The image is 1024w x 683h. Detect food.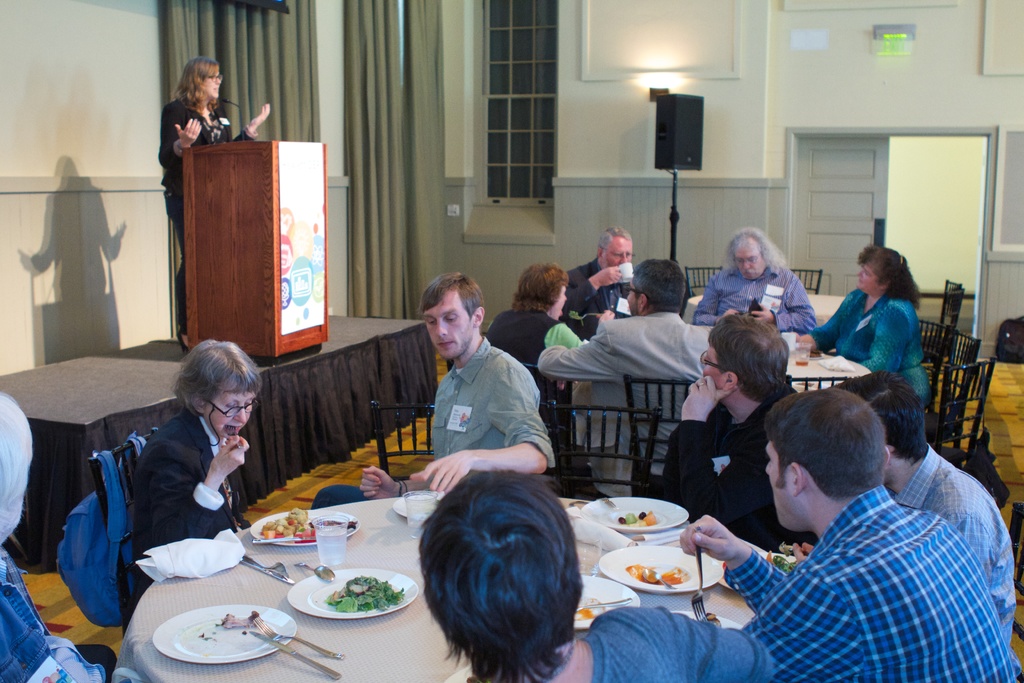
Detection: bbox=[806, 346, 824, 358].
